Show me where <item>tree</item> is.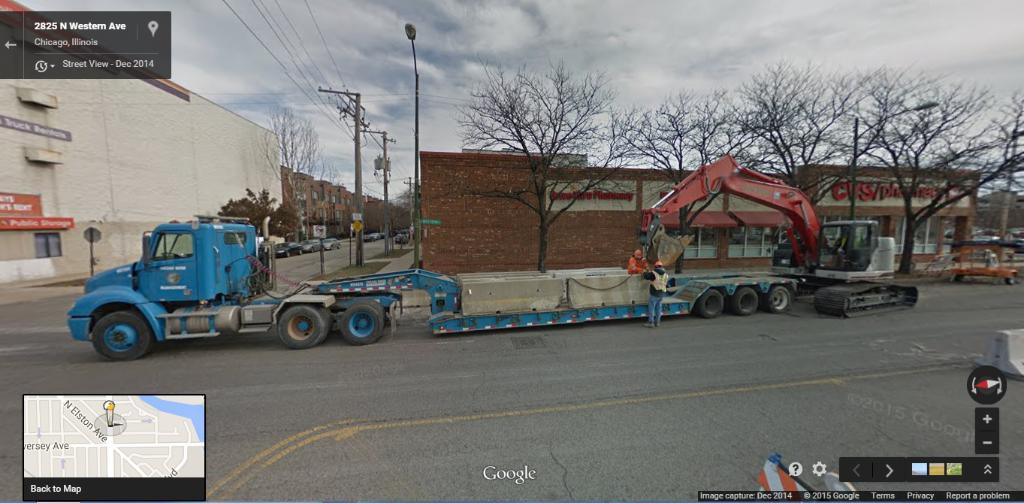
<item>tree</item> is at (x1=743, y1=57, x2=933, y2=209).
